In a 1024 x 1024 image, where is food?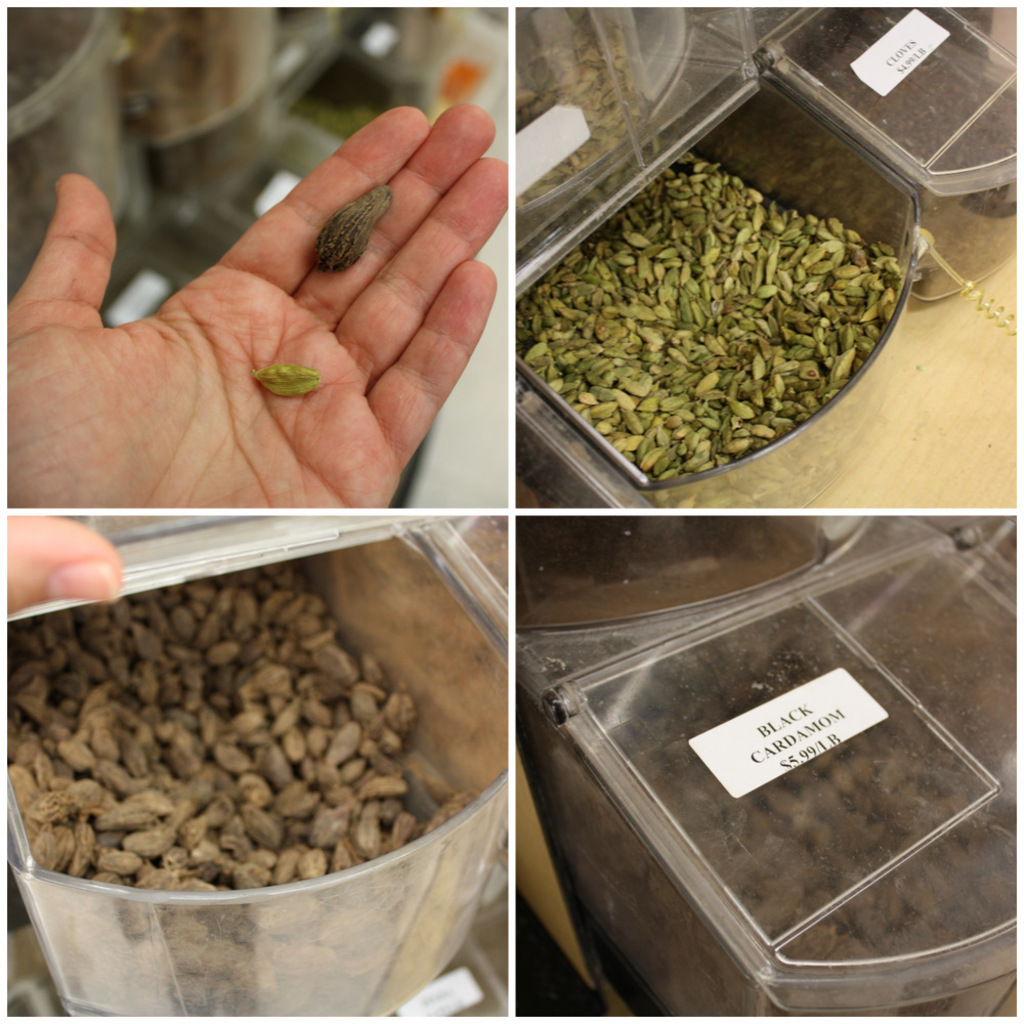
left=4, top=5, right=84, bottom=305.
